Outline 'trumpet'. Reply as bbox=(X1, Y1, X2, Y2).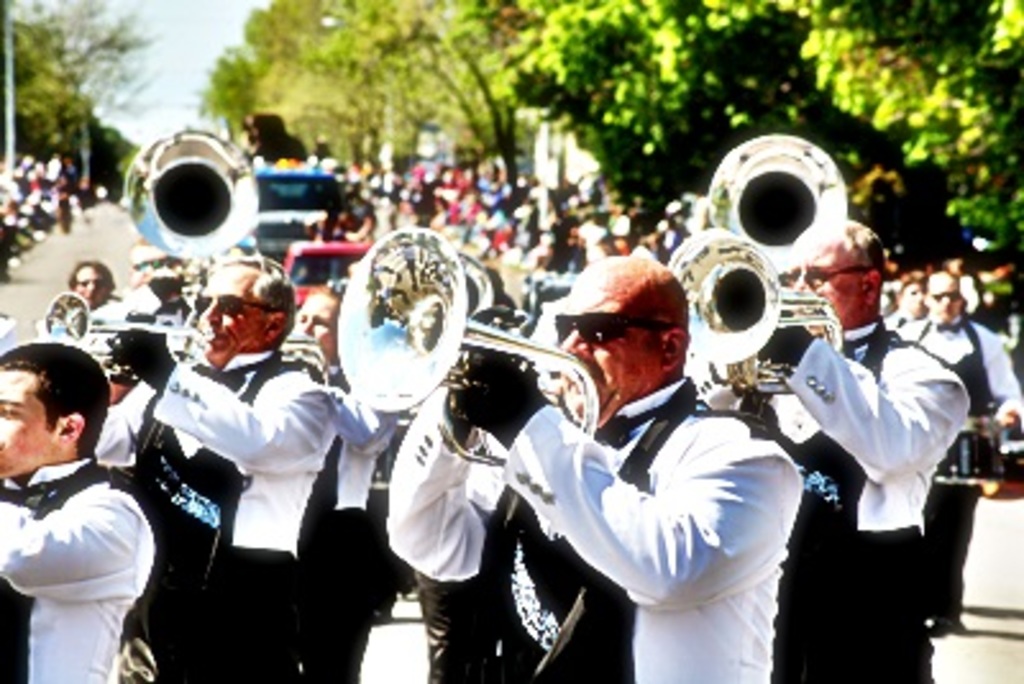
bbox=(33, 292, 202, 369).
